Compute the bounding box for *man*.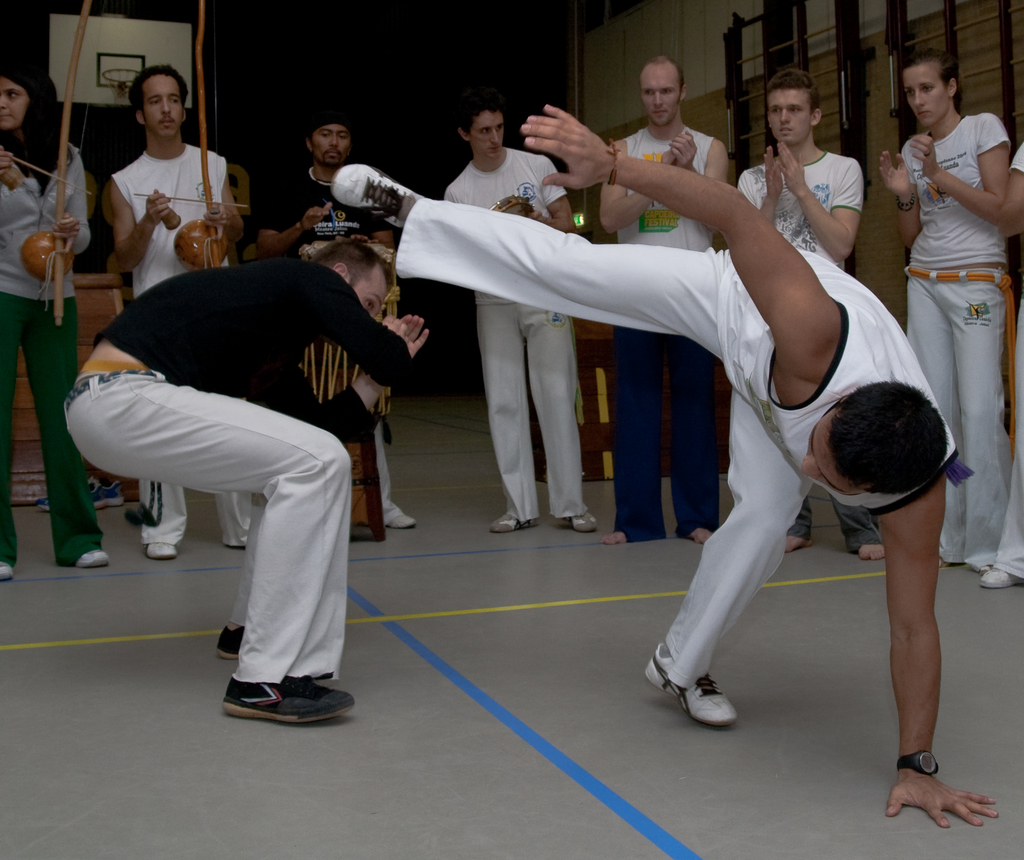
884/46/1009/574.
